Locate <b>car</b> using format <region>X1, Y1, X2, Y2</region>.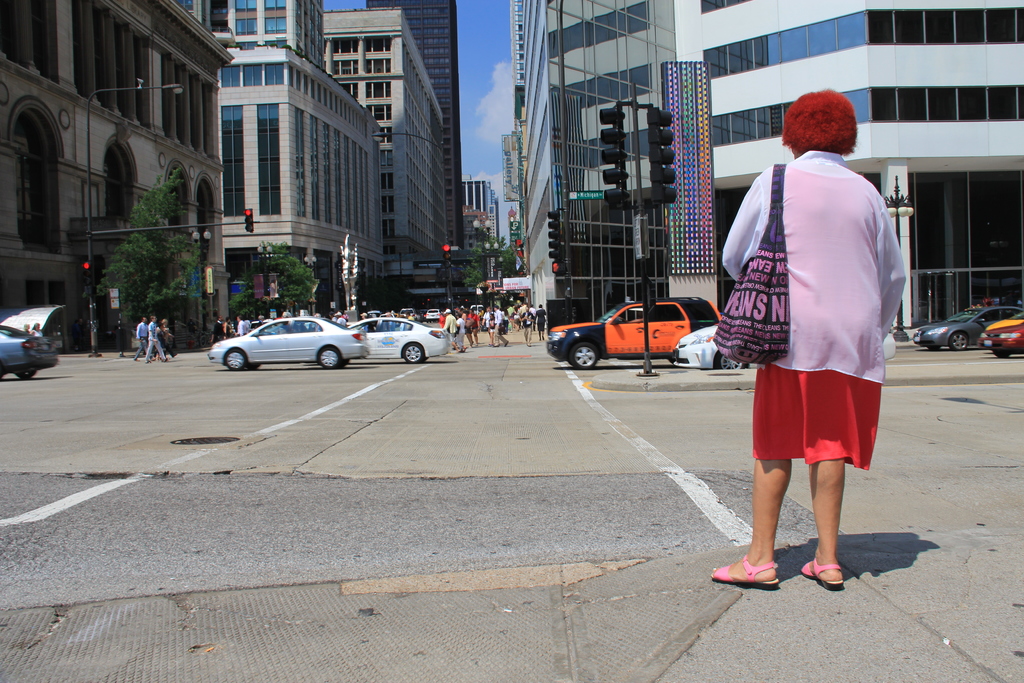
<region>545, 291, 726, 368</region>.
